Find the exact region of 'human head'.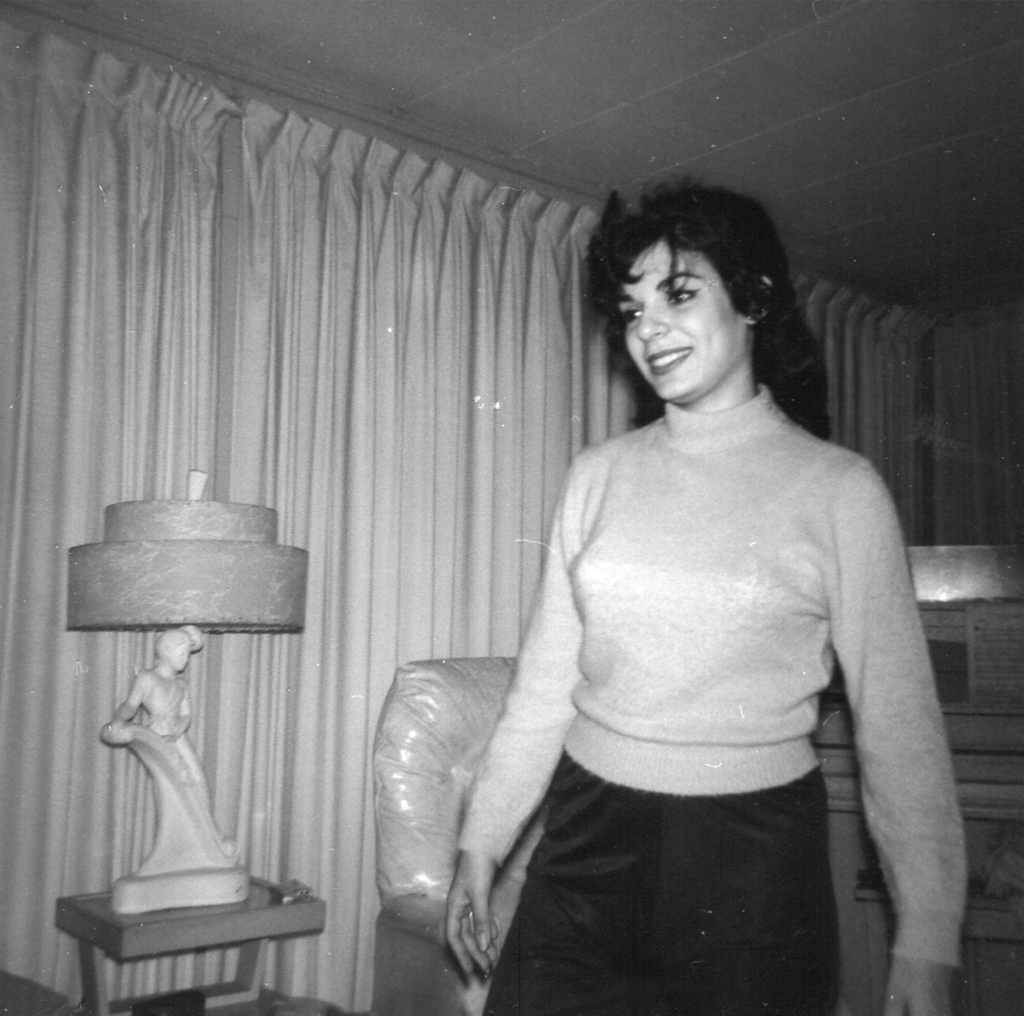
Exact region: {"x1": 153, "y1": 625, "x2": 193, "y2": 669}.
